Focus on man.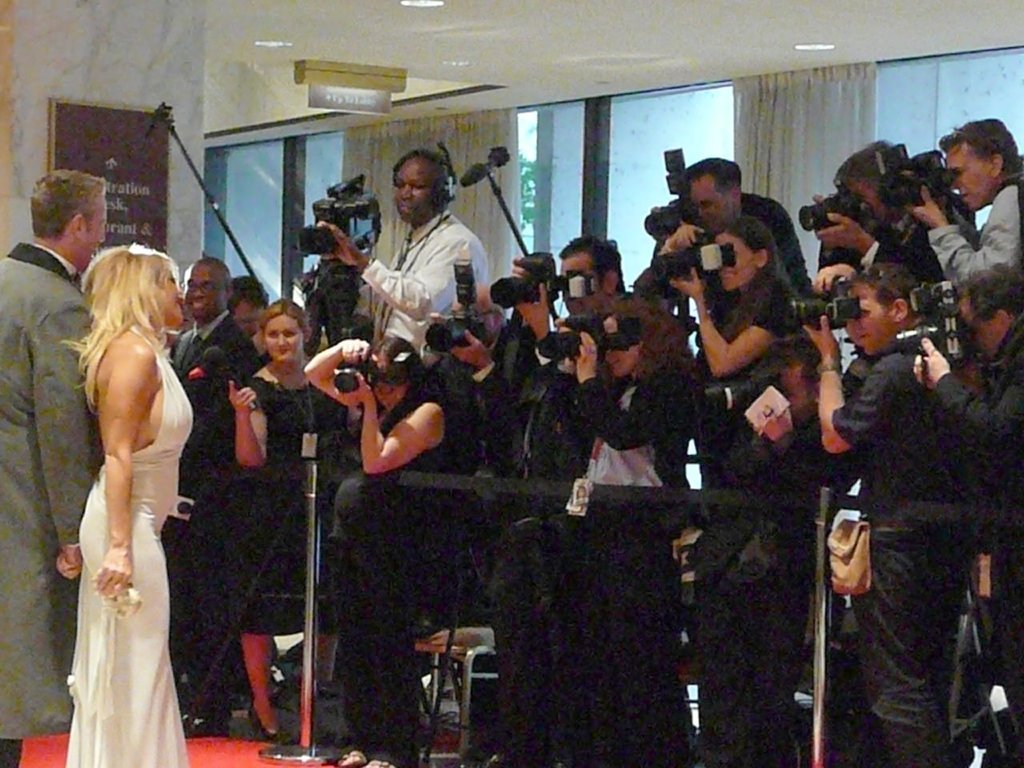
Focused at [510,234,638,767].
